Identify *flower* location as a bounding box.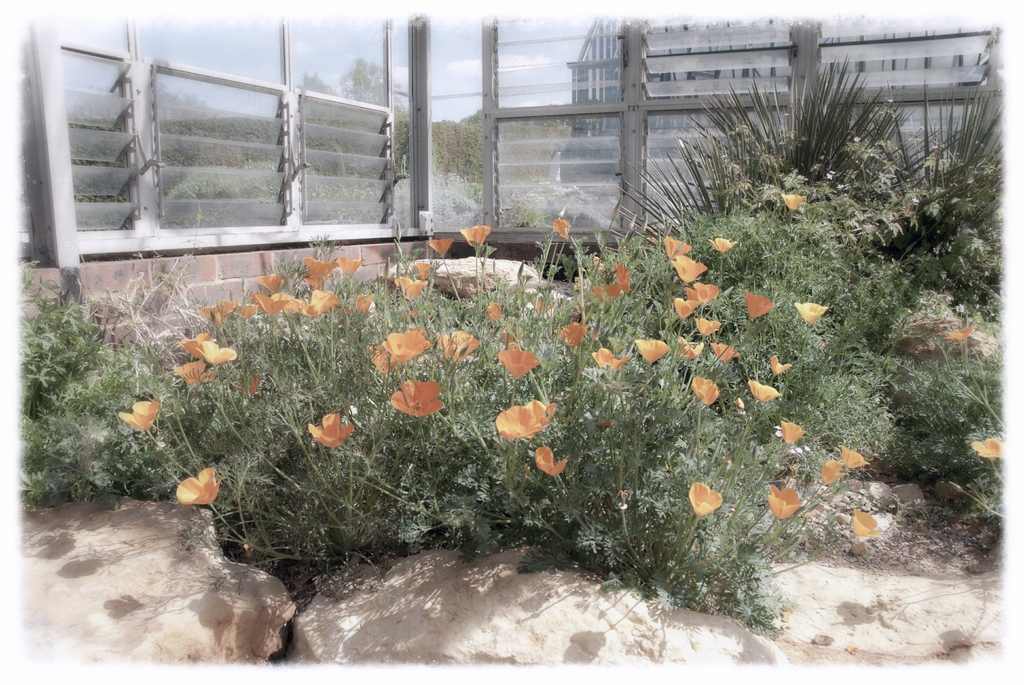
Rect(778, 420, 802, 445).
